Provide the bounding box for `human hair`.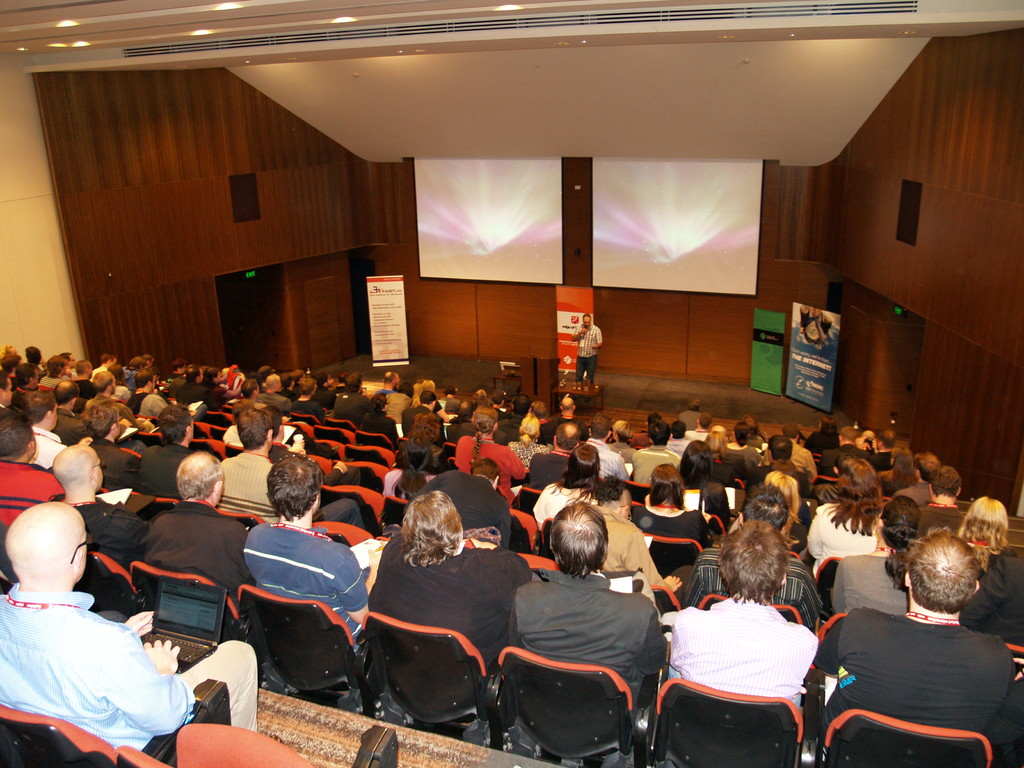
236:408:273:452.
